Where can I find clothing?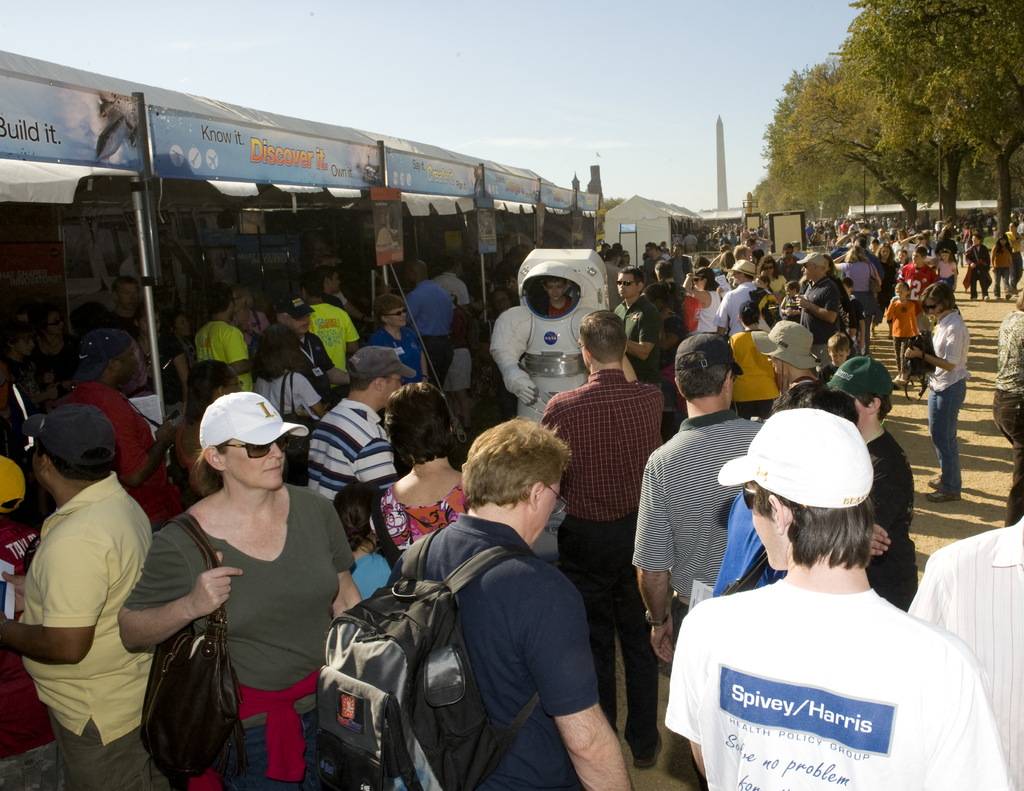
You can find it at bbox(928, 310, 969, 494).
